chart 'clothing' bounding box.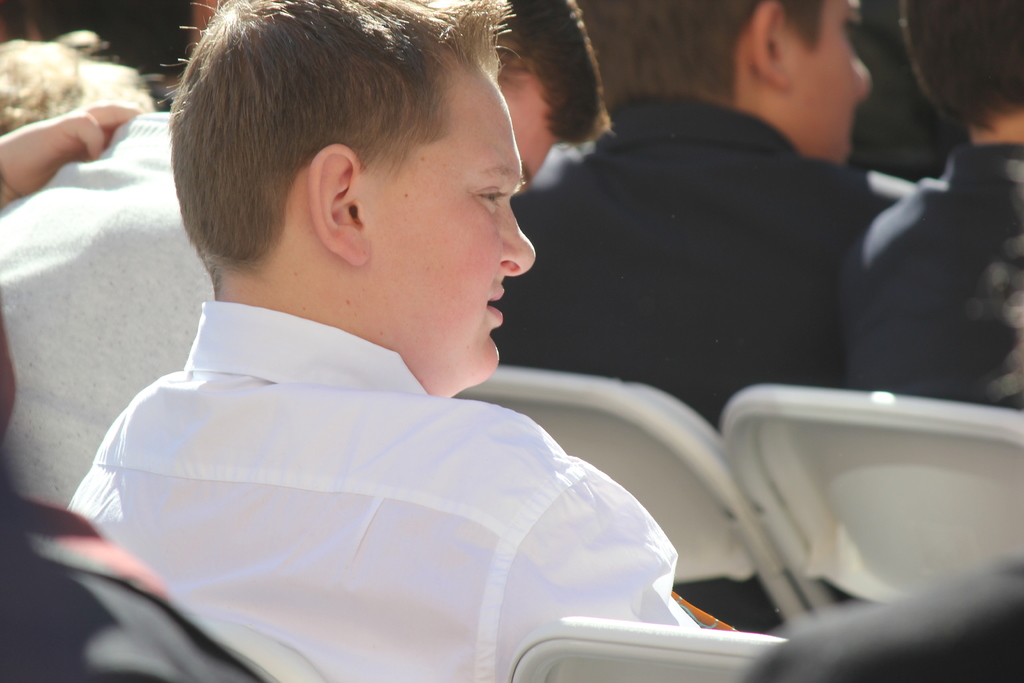
Charted: Rect(831, 143, 1023, 413).
